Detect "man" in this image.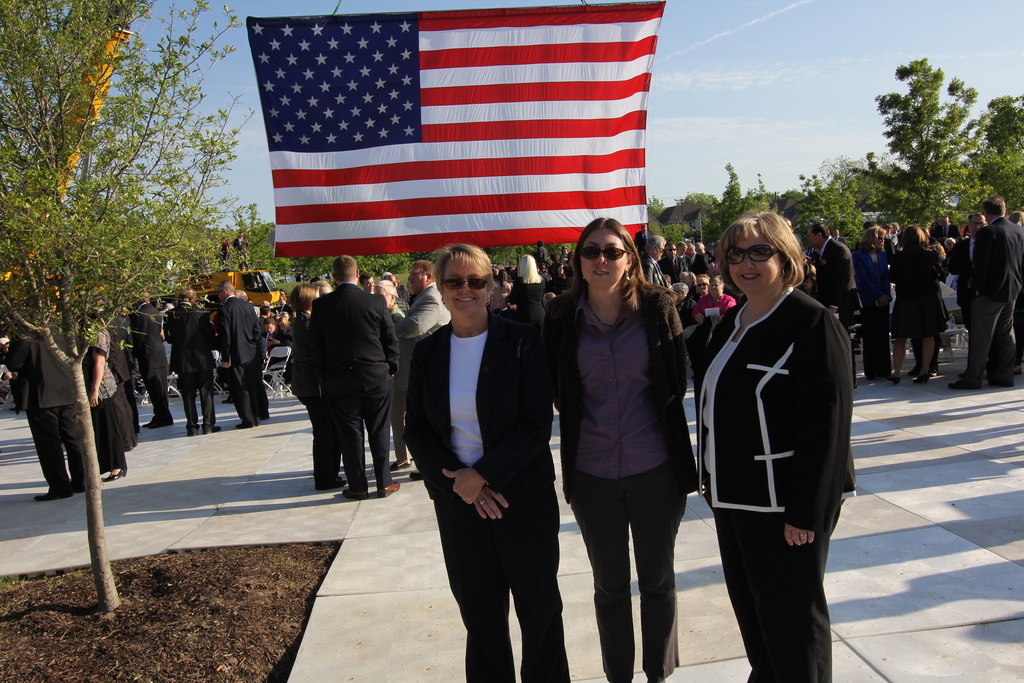
Detection: x1=536, y1=239, x2=550, y2=267.
